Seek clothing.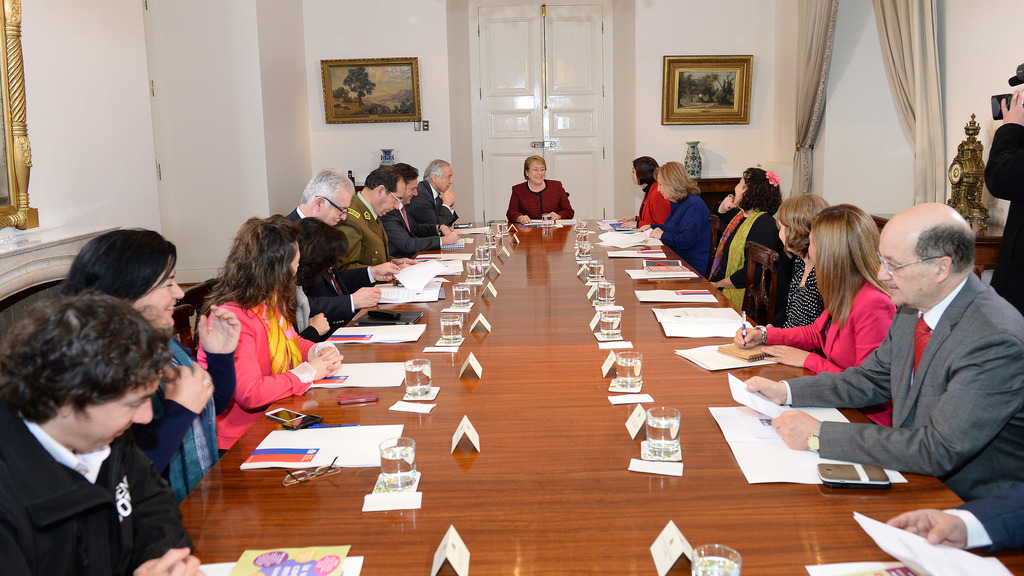
rect(196, 299, 314, 438).
